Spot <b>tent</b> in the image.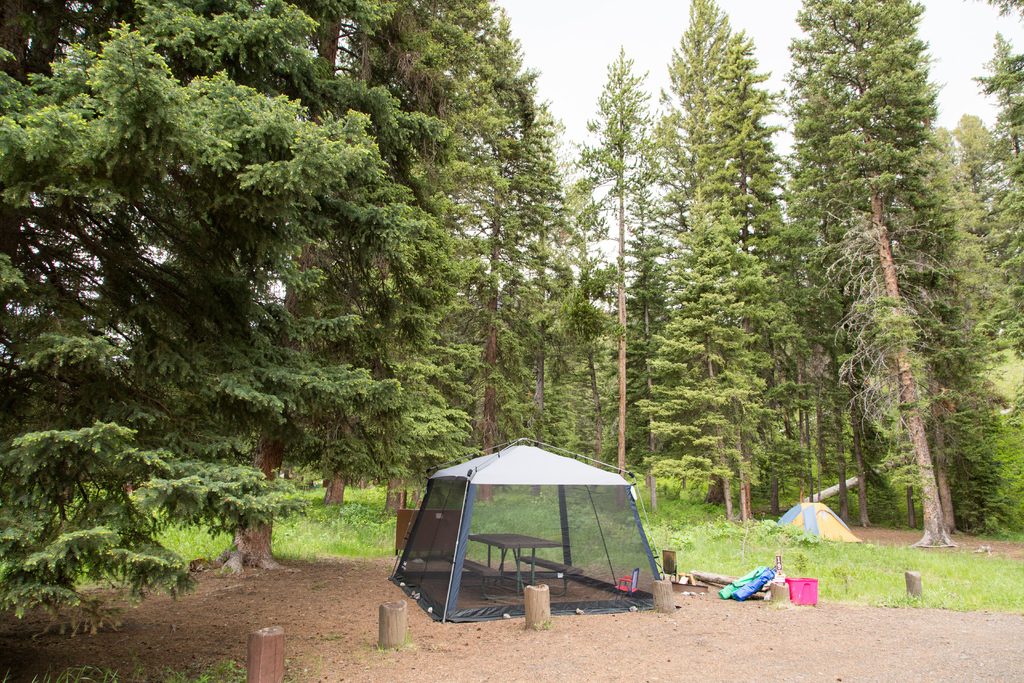
<b>tent</b> found at {"x1": 396, "y1": 437, "x2": 681, "y2": 629}.
